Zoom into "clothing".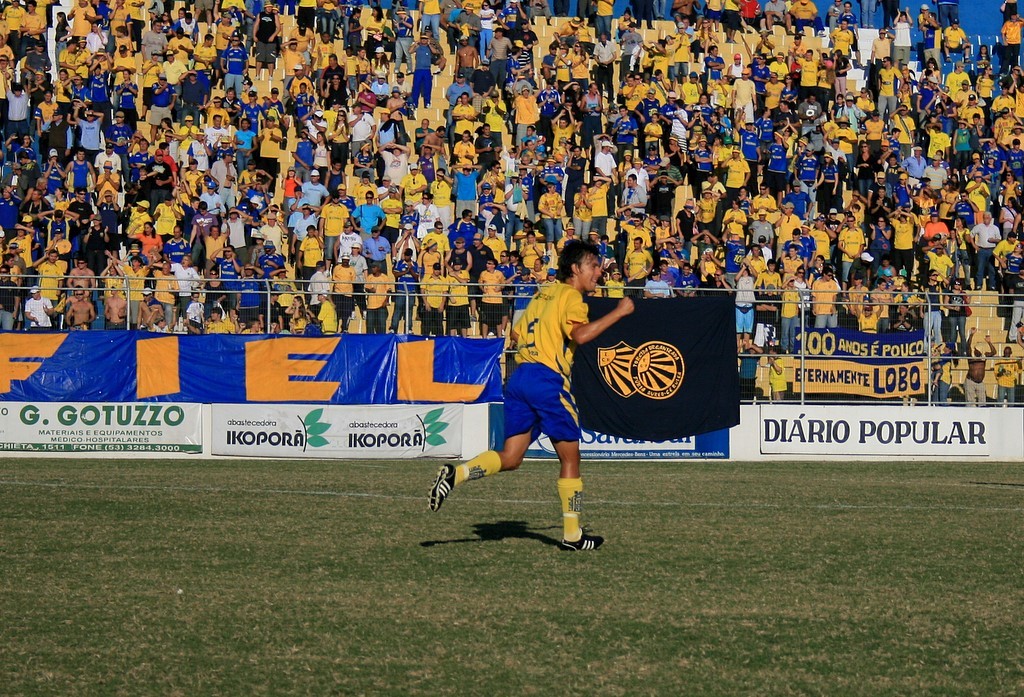
Zoom target: 218 254 242 318.
